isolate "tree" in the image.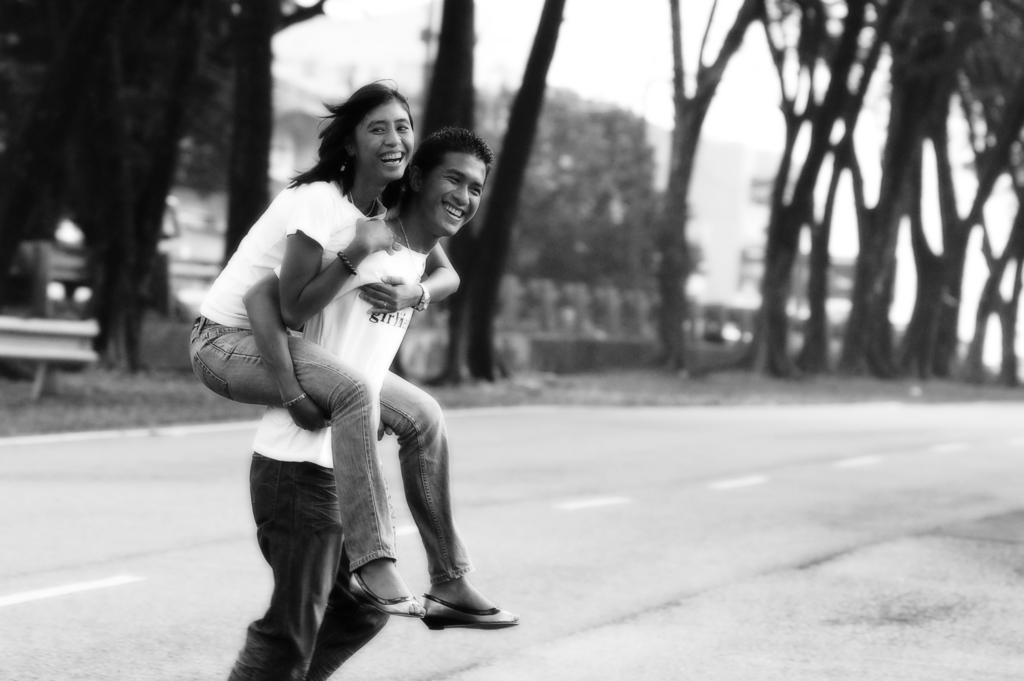
Isolated region: (left=749, top=0, right=866, bottom=378).
